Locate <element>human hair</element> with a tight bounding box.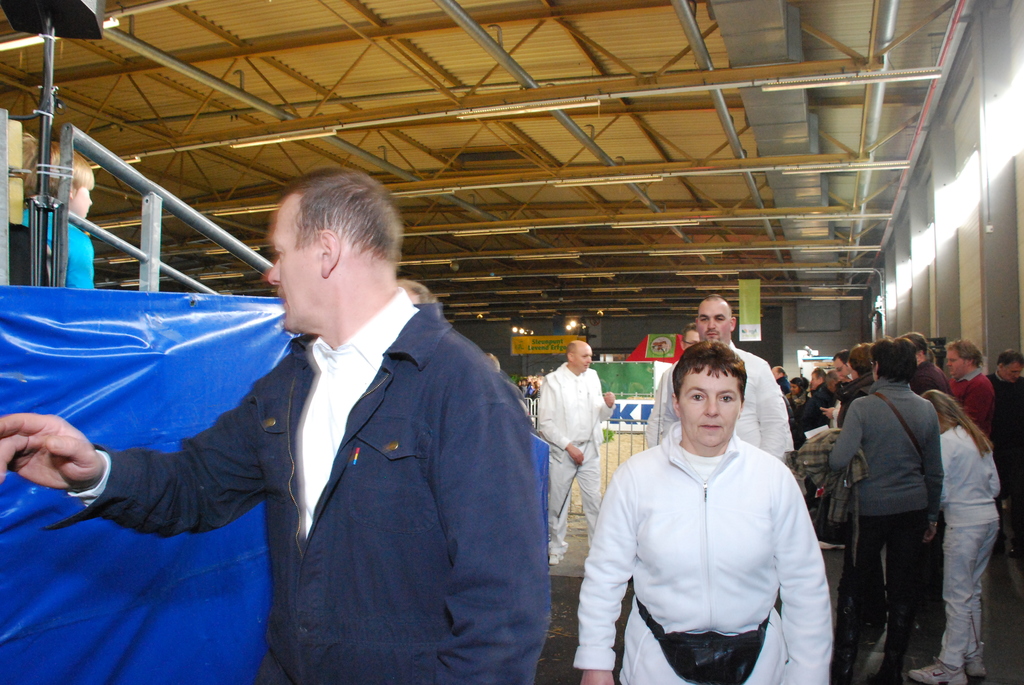
locate(293, 173, 403, 265).
